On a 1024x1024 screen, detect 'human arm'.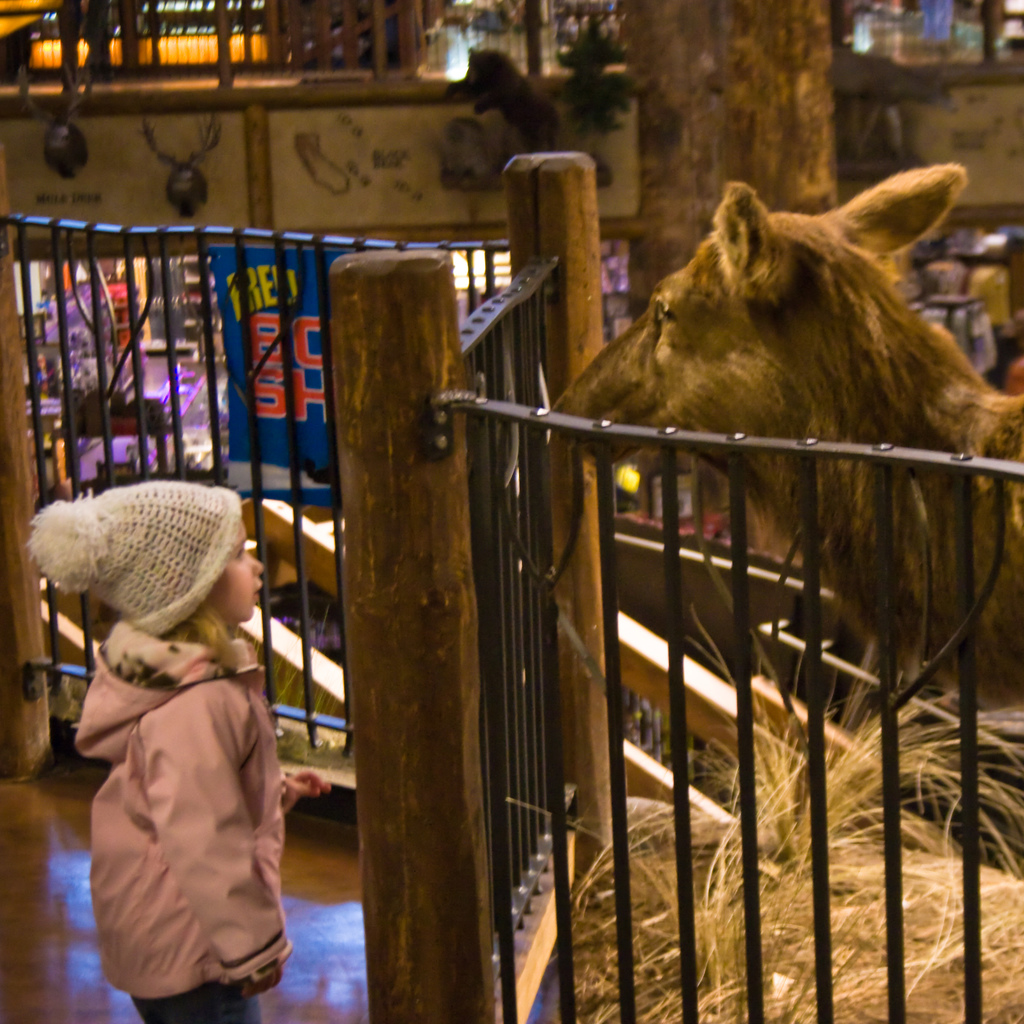
region(153, 694, 285, 997).
